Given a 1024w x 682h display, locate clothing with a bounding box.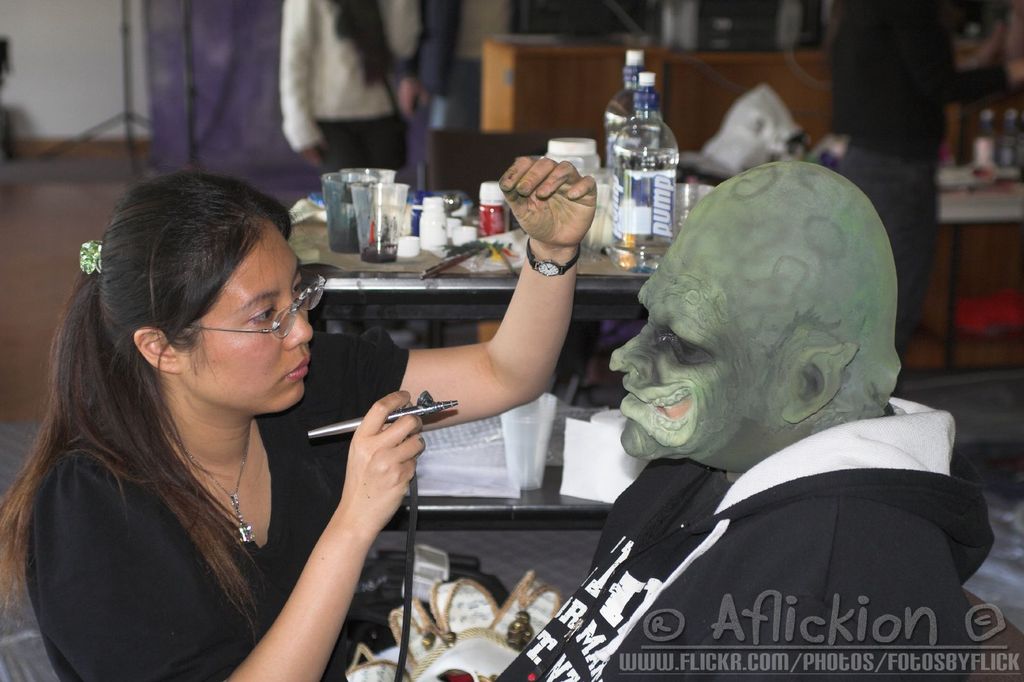
Located: detection(276, 0, 420, 177).
